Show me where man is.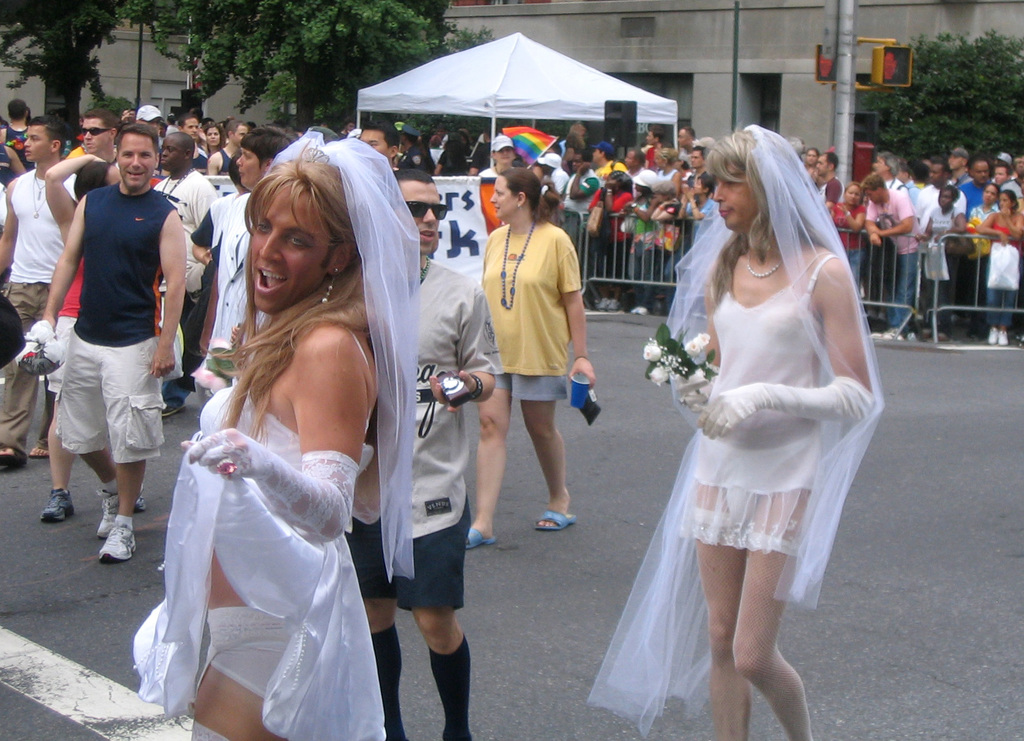
man is at [x1=674, y1=127, x2=698, y2=163].
